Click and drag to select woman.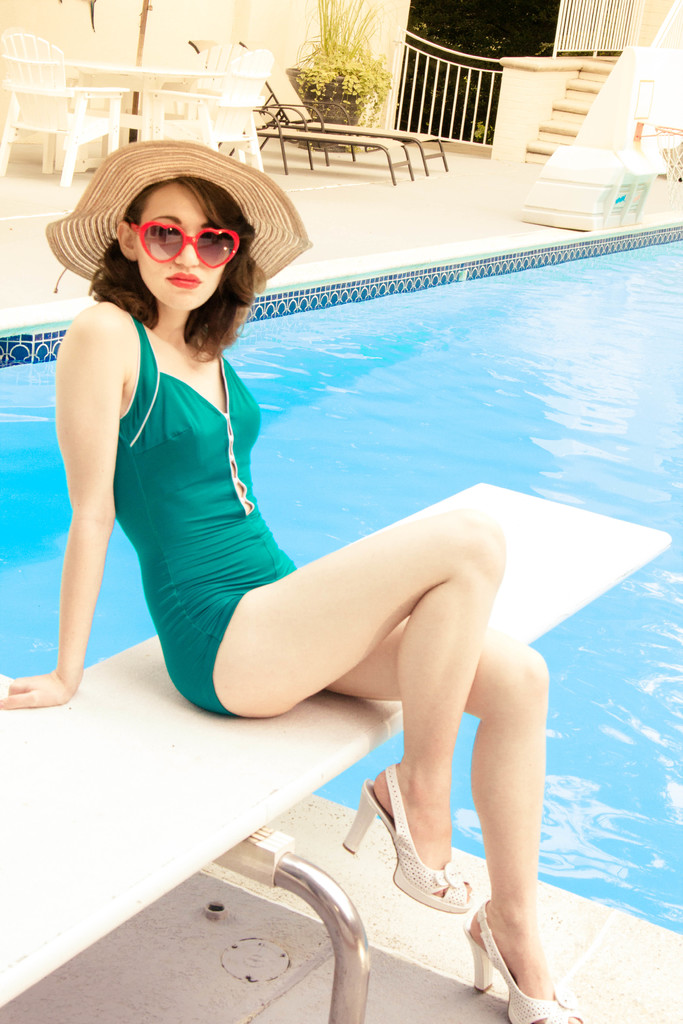
Selection: 75, 157, 555, 927.
